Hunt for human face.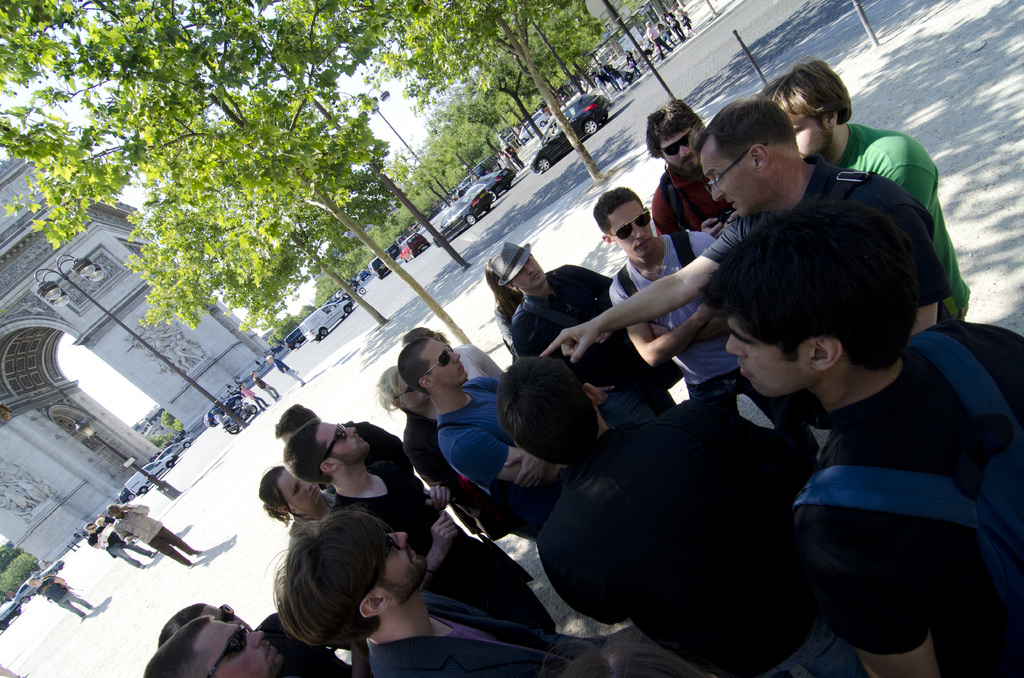
Hunted down at [left=611, top=202, right=652, bottom=260].
